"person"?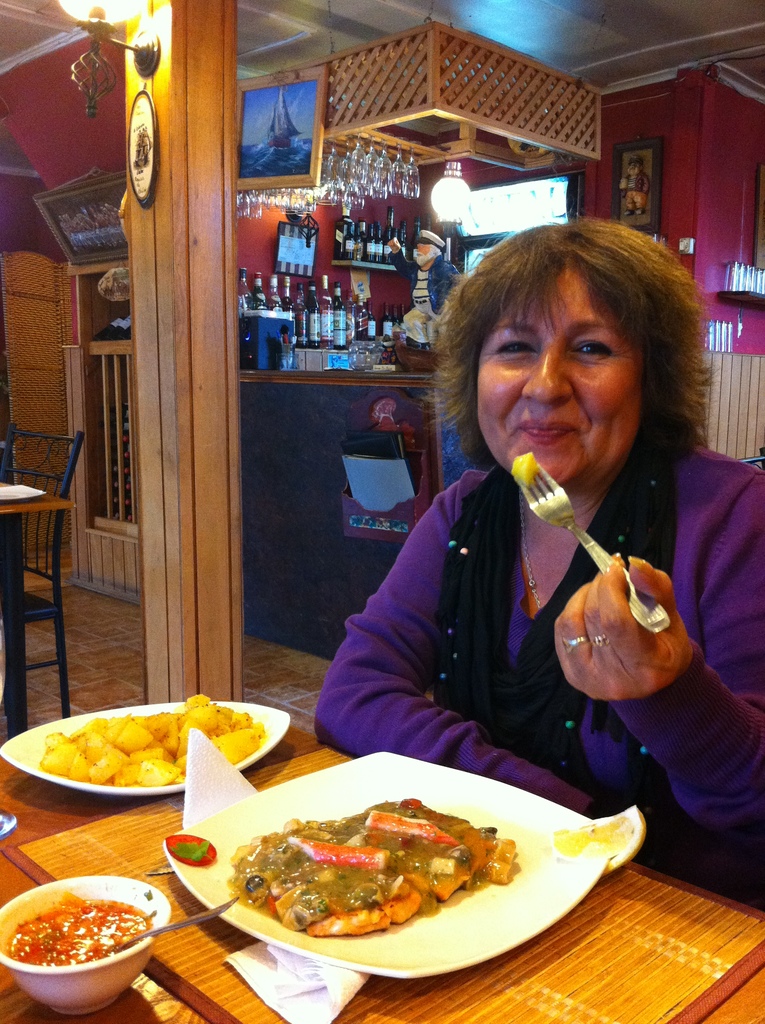
(318, 260, 736, 819)
